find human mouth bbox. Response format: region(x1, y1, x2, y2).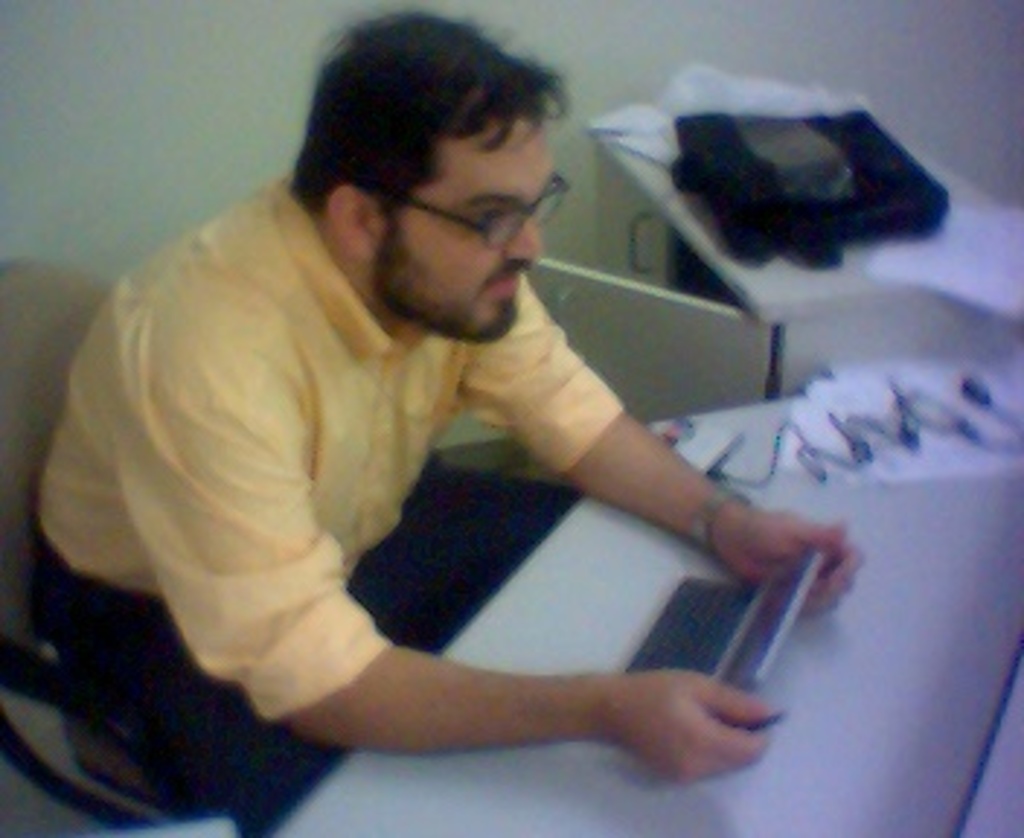
region(495, 268, 524, 291).
